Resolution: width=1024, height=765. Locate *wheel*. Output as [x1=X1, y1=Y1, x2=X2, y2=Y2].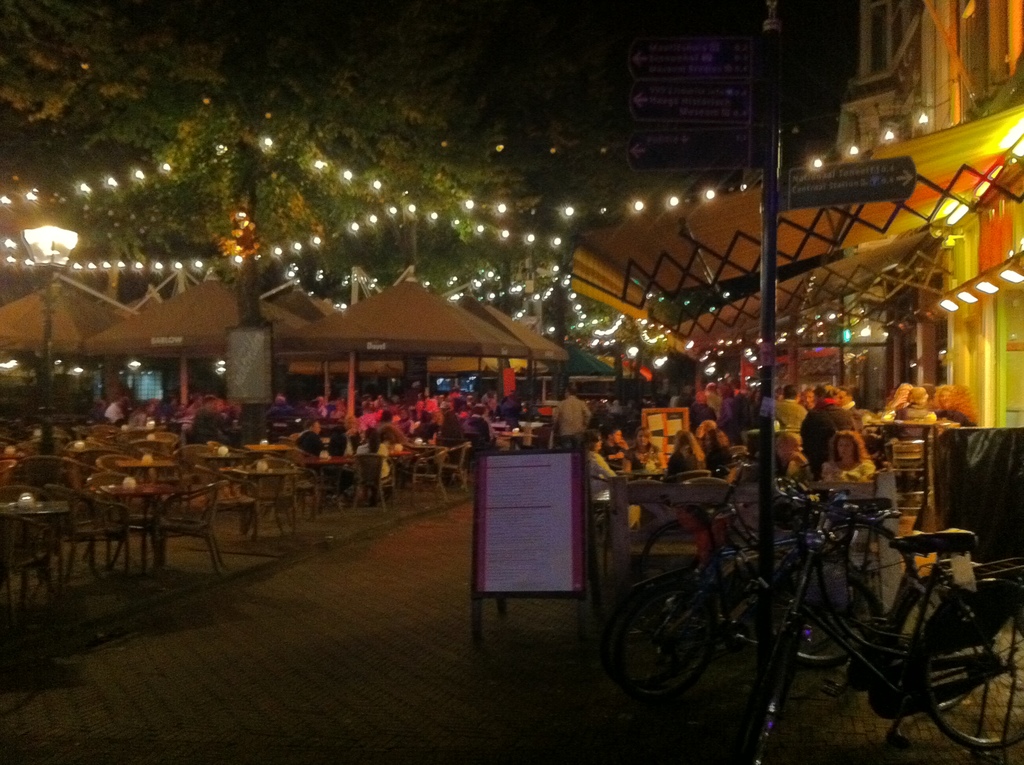
[x1=774, y1=552, x2=874, y2=666].
